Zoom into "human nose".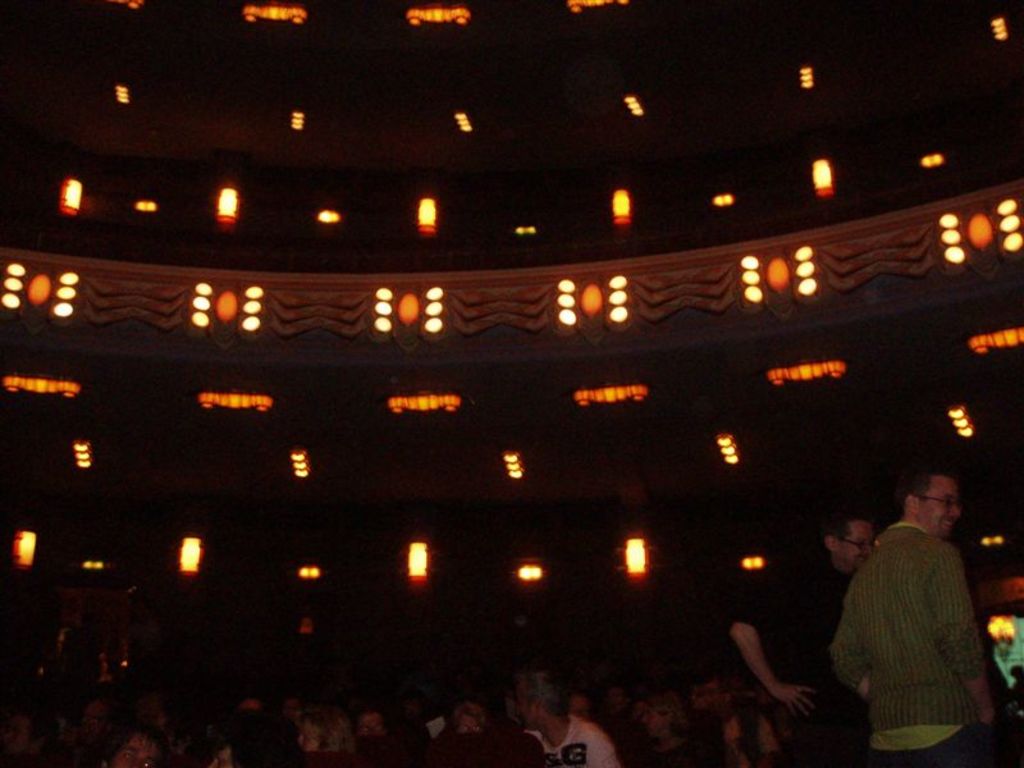
Zoom target: 951,503,959,522.
